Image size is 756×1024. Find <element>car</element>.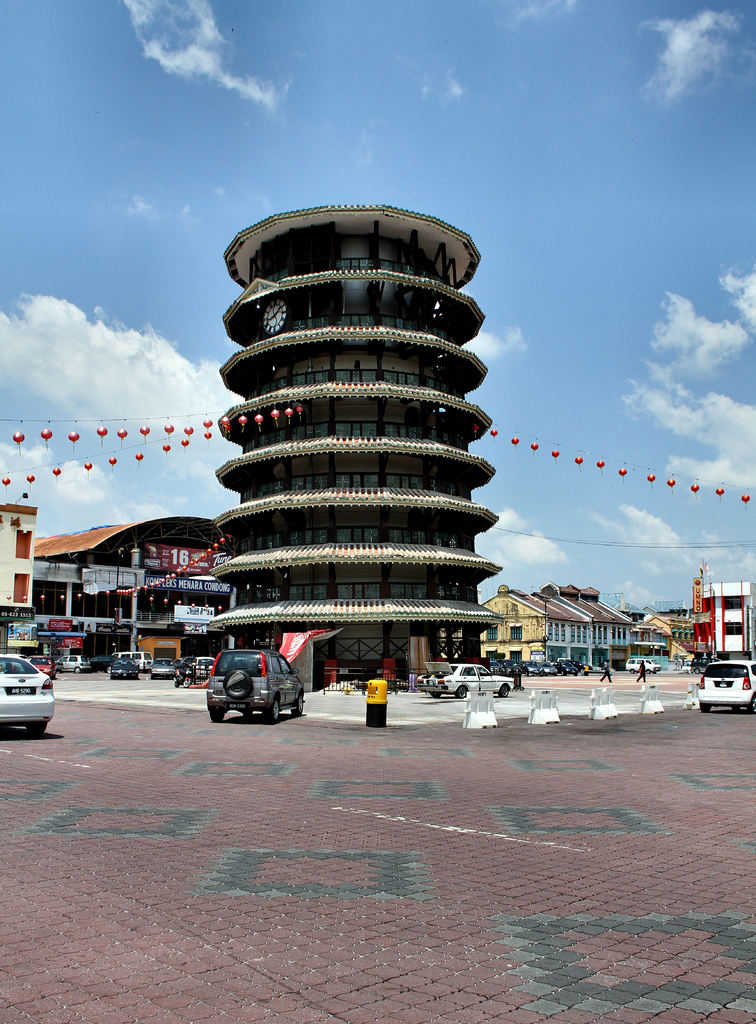
x1=200 y1=648 x2=305 y2=727.
